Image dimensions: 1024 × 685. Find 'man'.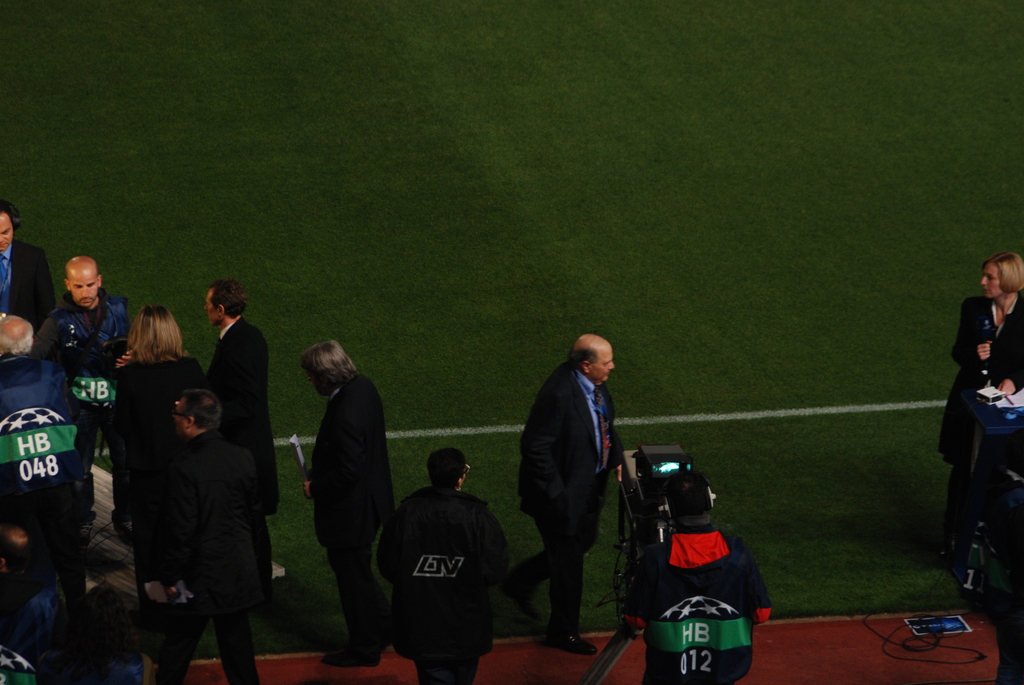
locate(522, 328, 639, 663).
